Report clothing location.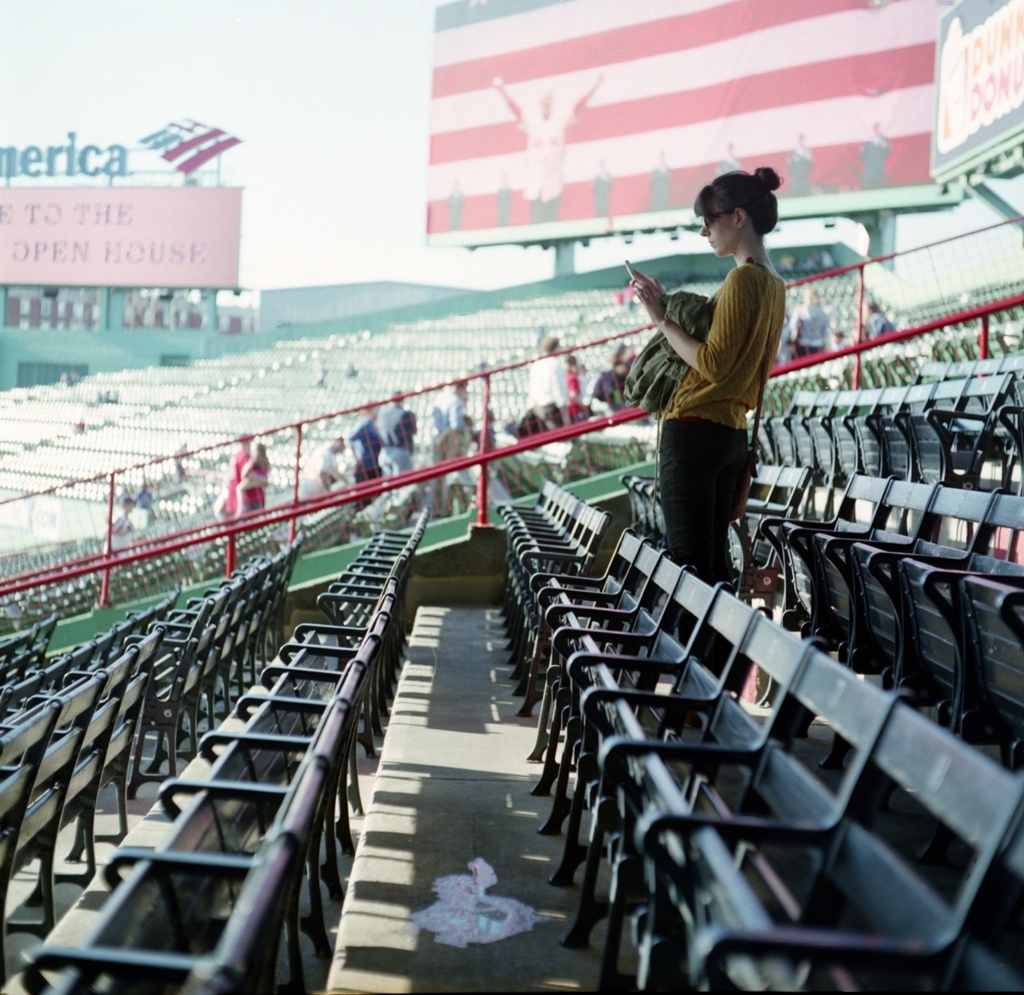
Report: {"left": 536, "top": 346, "right": 572, "bottom": 447}.
